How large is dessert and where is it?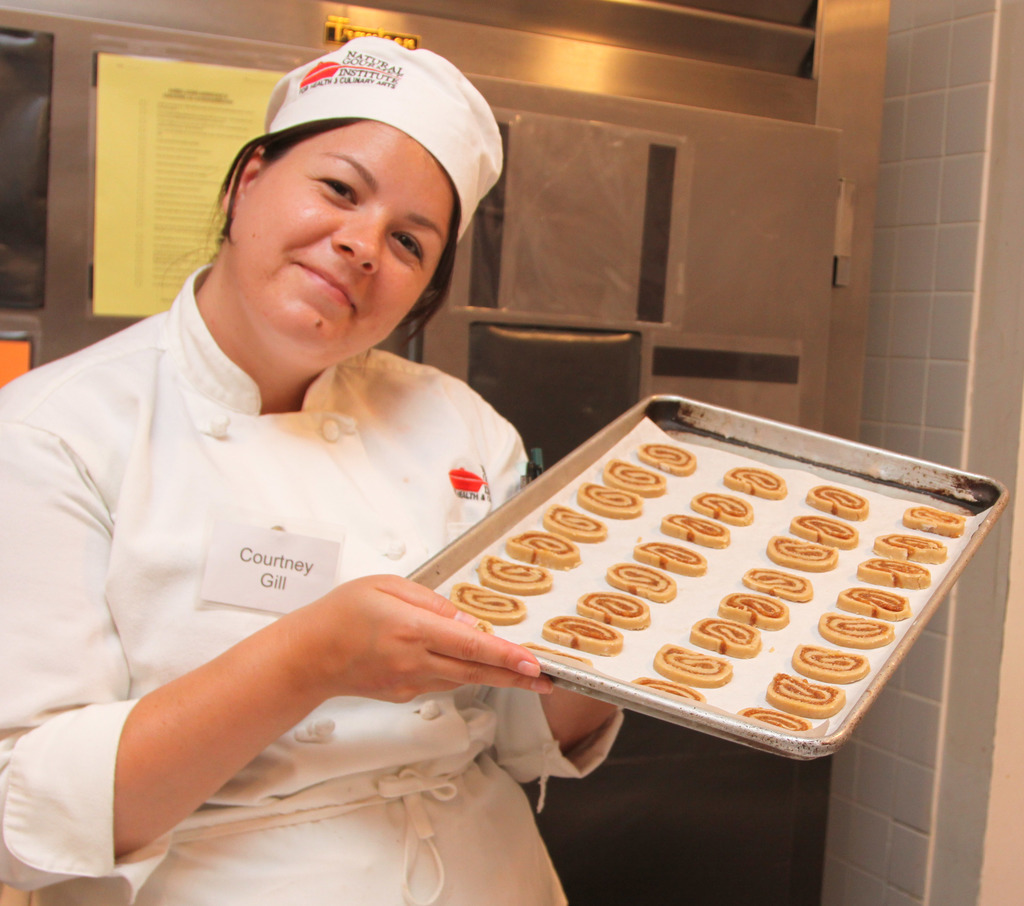
Bounding box: BBox(481, 553, 560, 599).
